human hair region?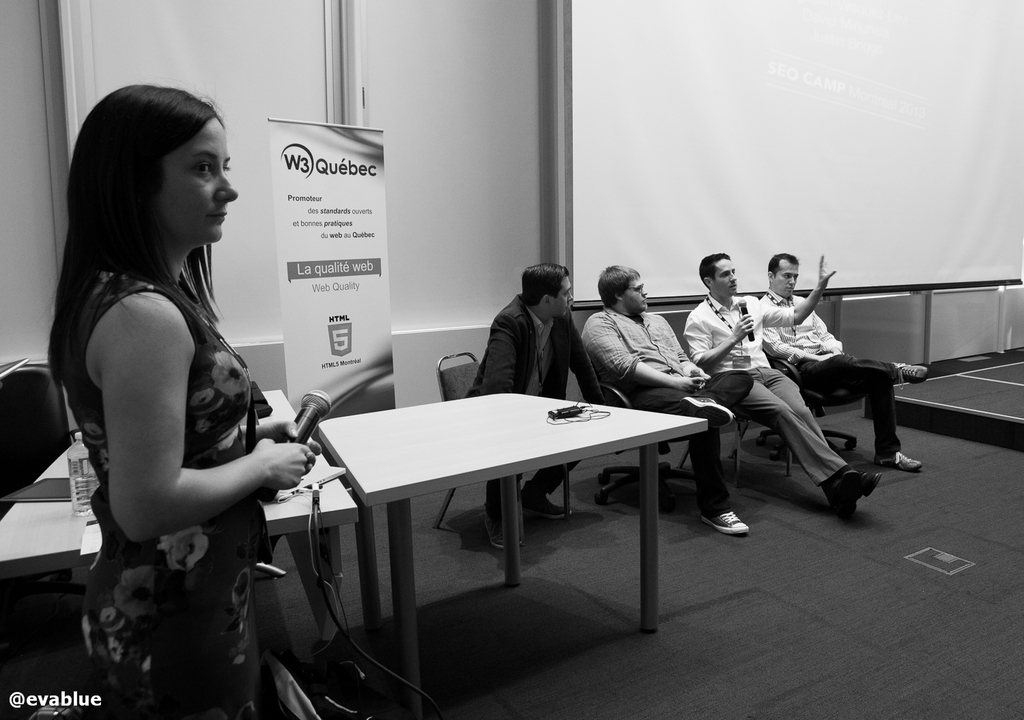
[767,253,801,280]
